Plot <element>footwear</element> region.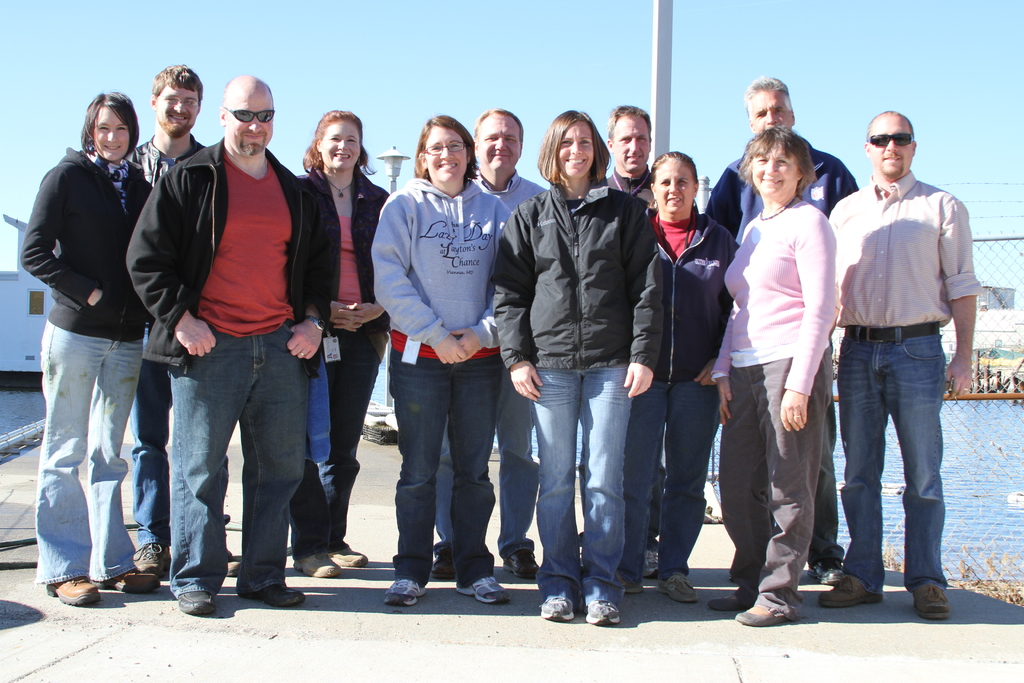
Plotted at 537/598/573/623.
